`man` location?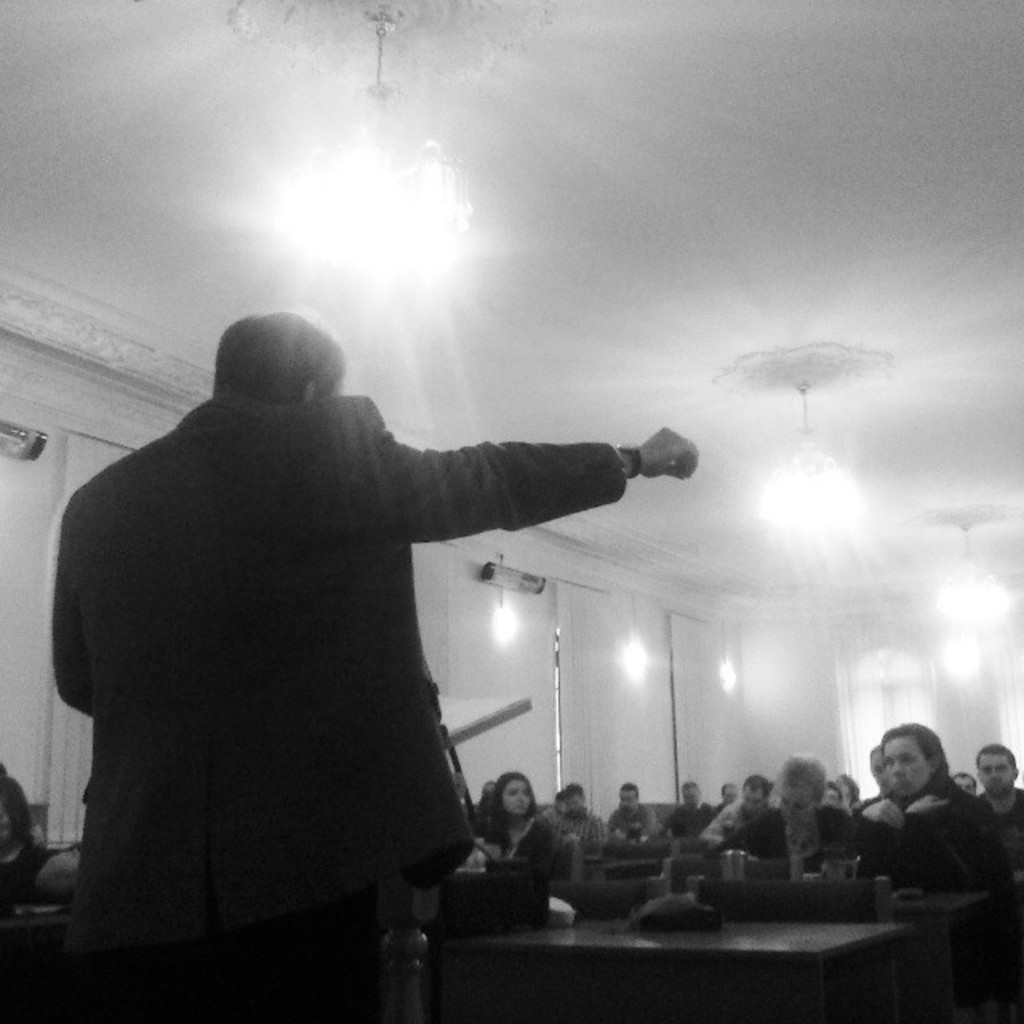
Rect(856, 749, 883, 814)
